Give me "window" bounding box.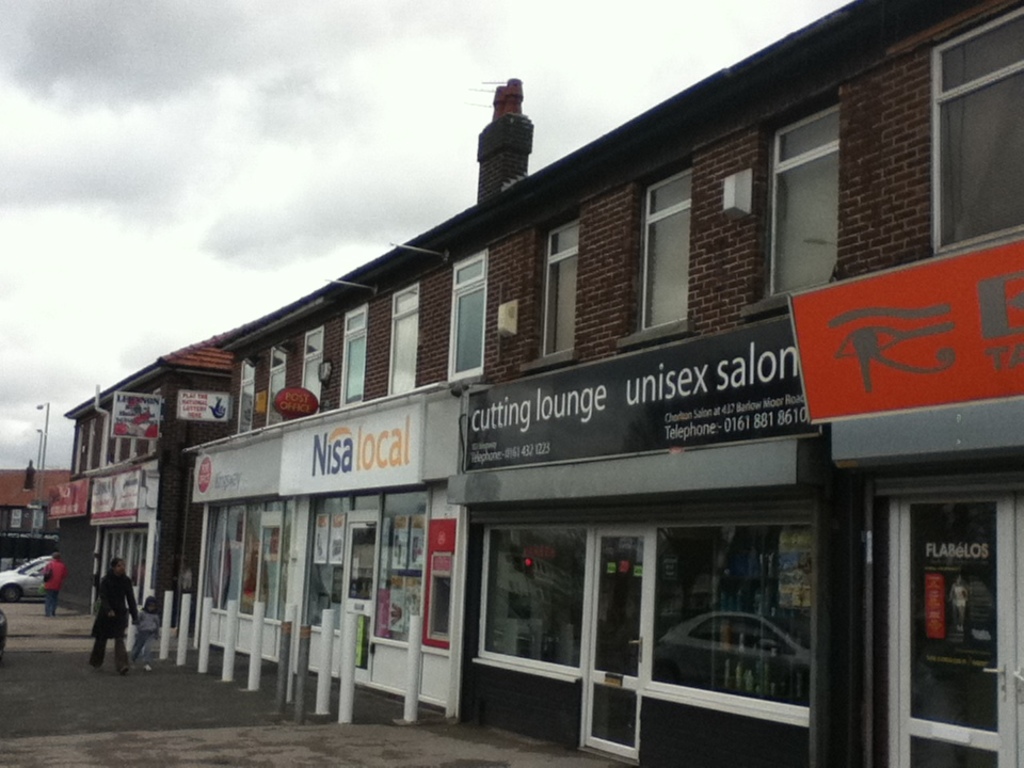
[x1=266, y1=340, x2=288, y2=427].
